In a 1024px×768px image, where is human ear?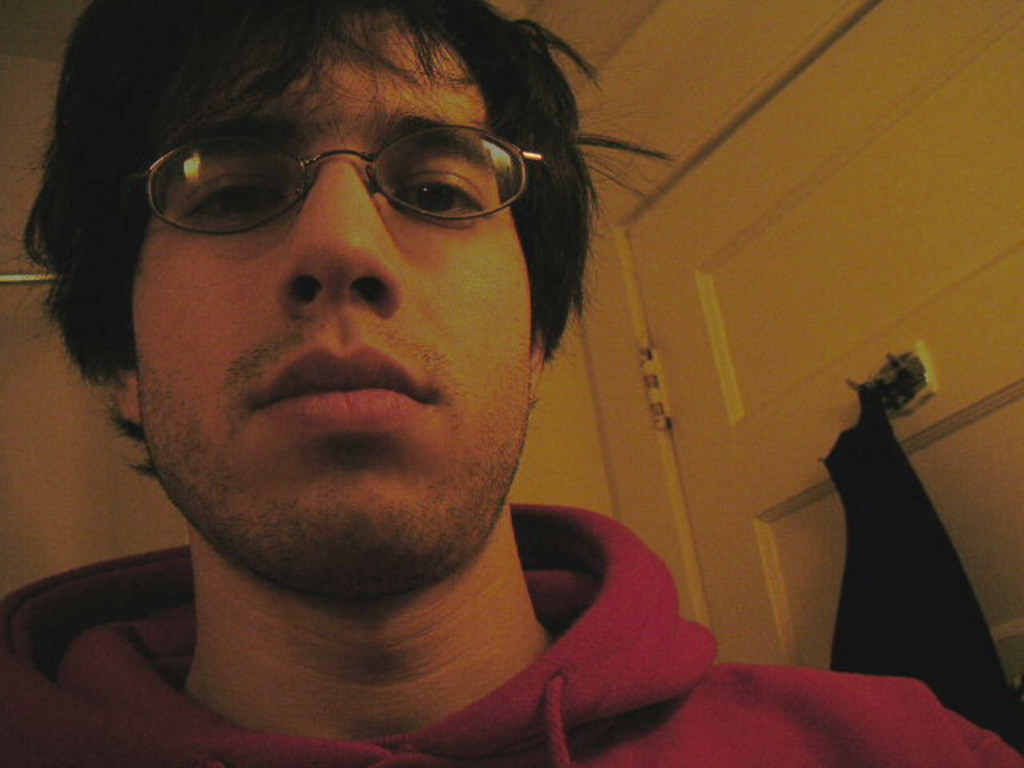
525 323 549 406.
